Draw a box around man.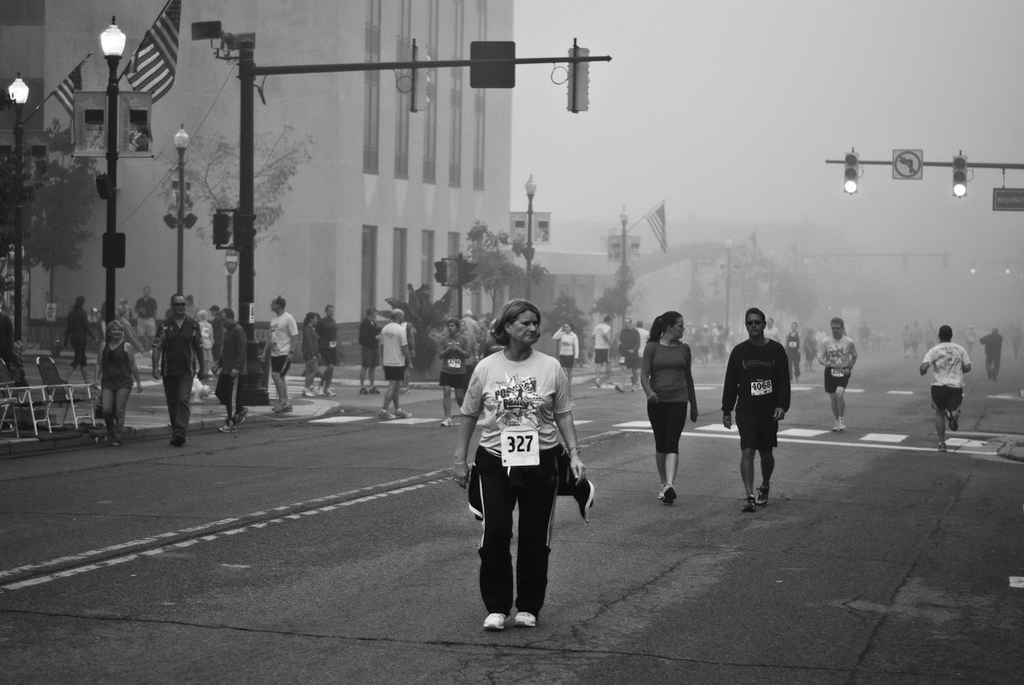
left=133, top=285, right=160, bottom=352.
